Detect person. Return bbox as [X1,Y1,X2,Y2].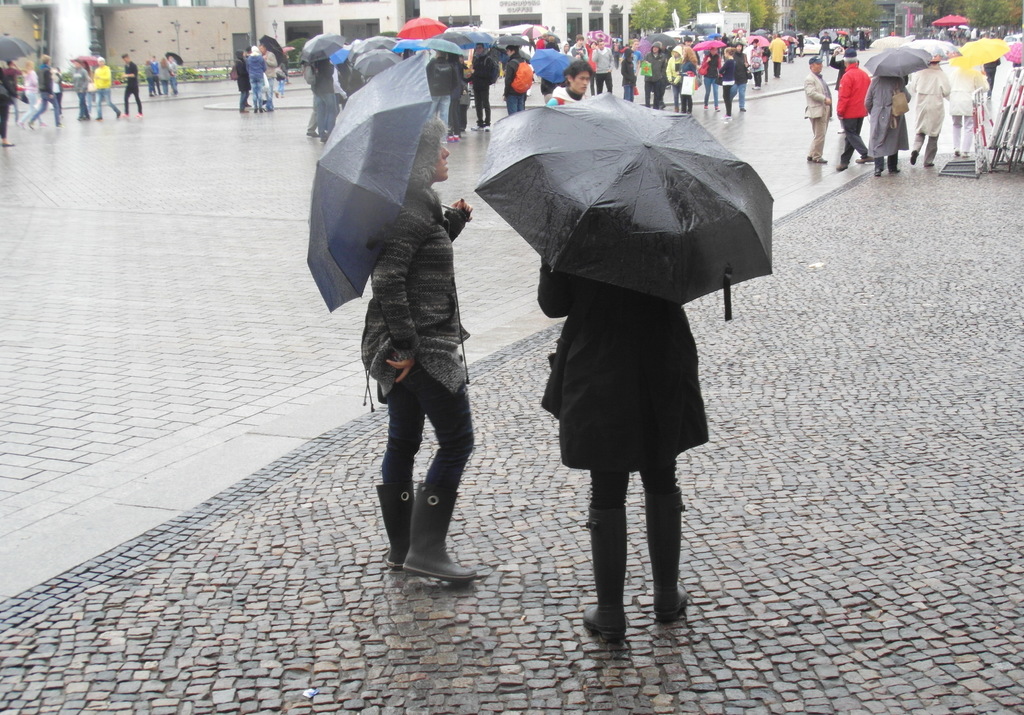
[255,41,278,111].
